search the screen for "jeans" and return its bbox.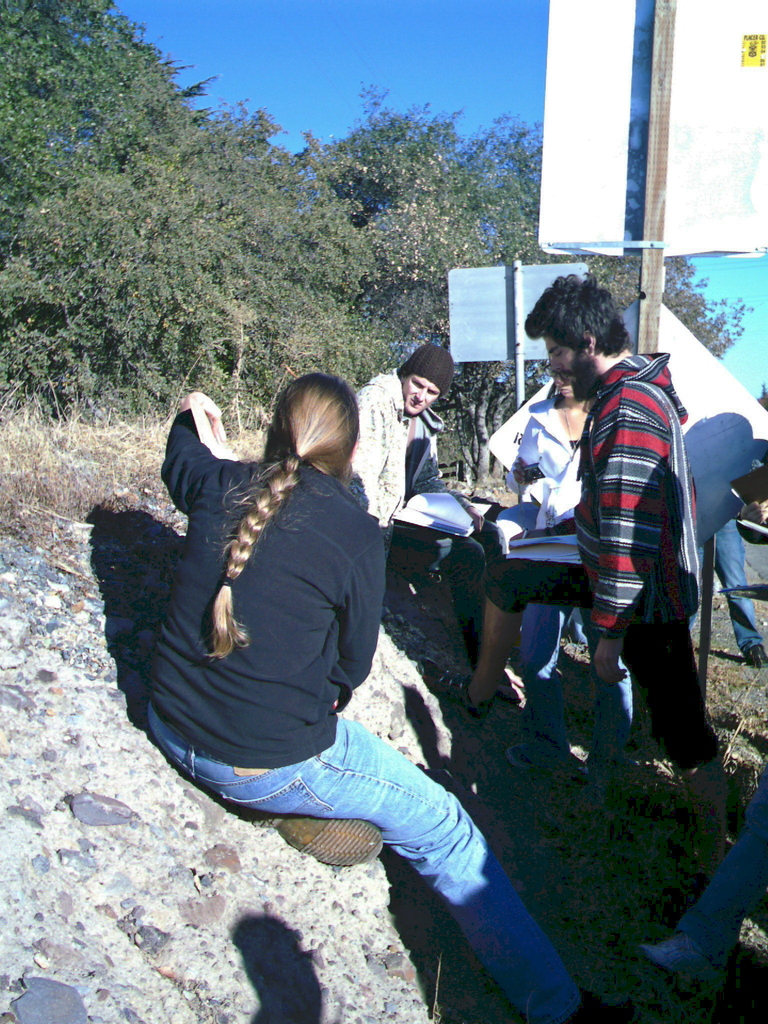
Found: rect(137, 701, 586, 1018).
